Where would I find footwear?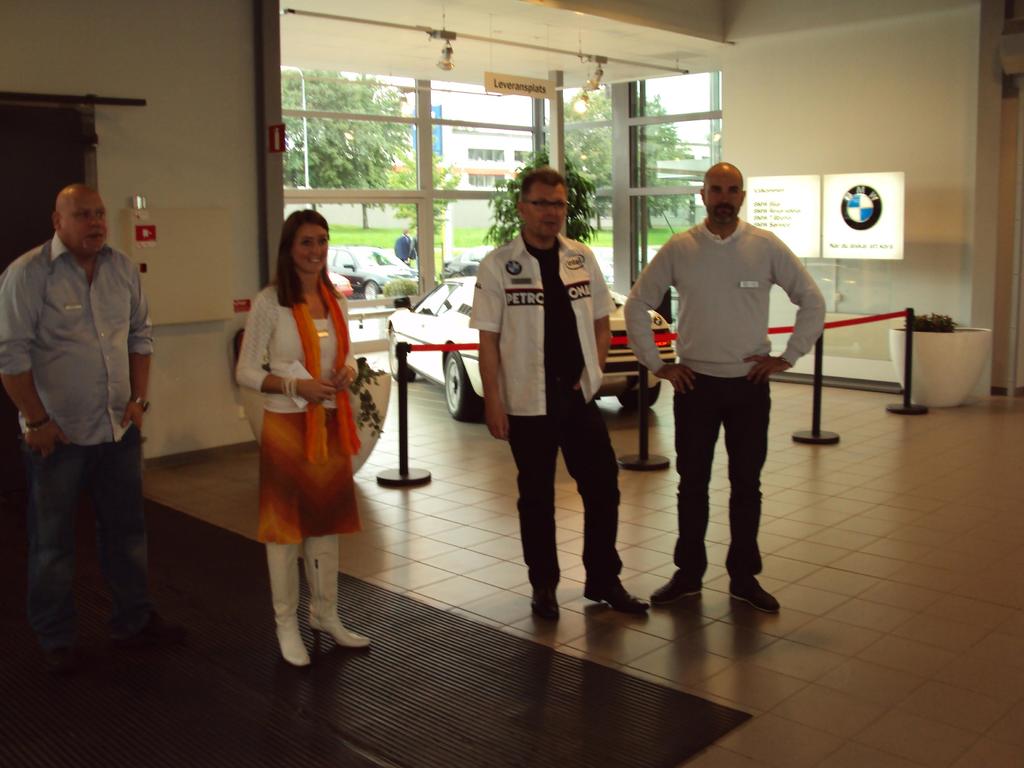
At left=583, top=580, right=652, bottom=618.
